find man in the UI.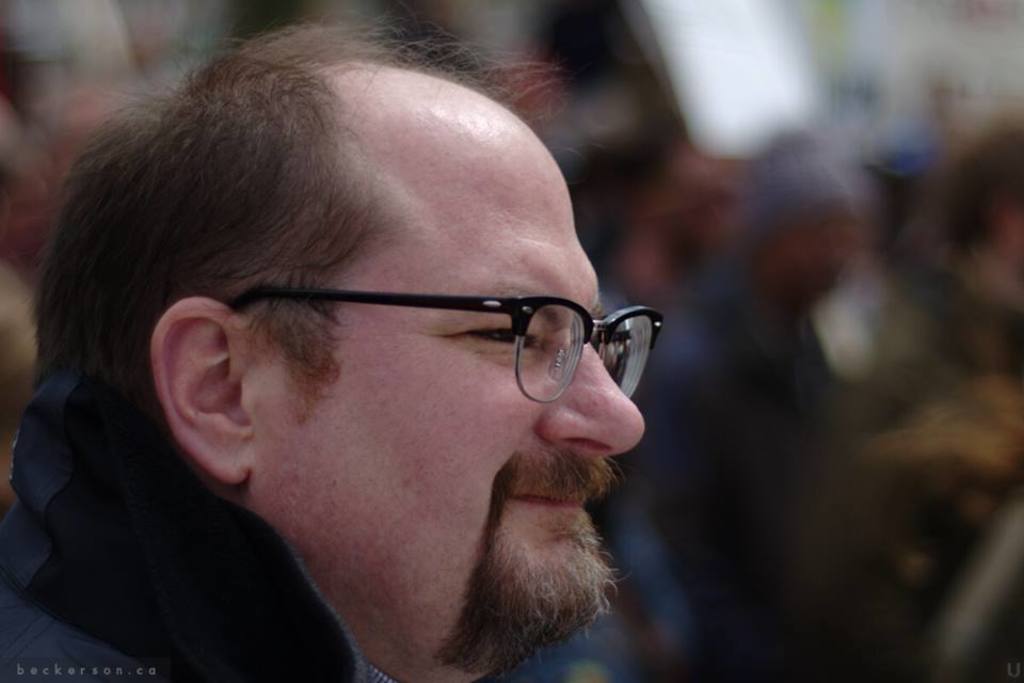
UI element at region(0, 15, 645, 682).
